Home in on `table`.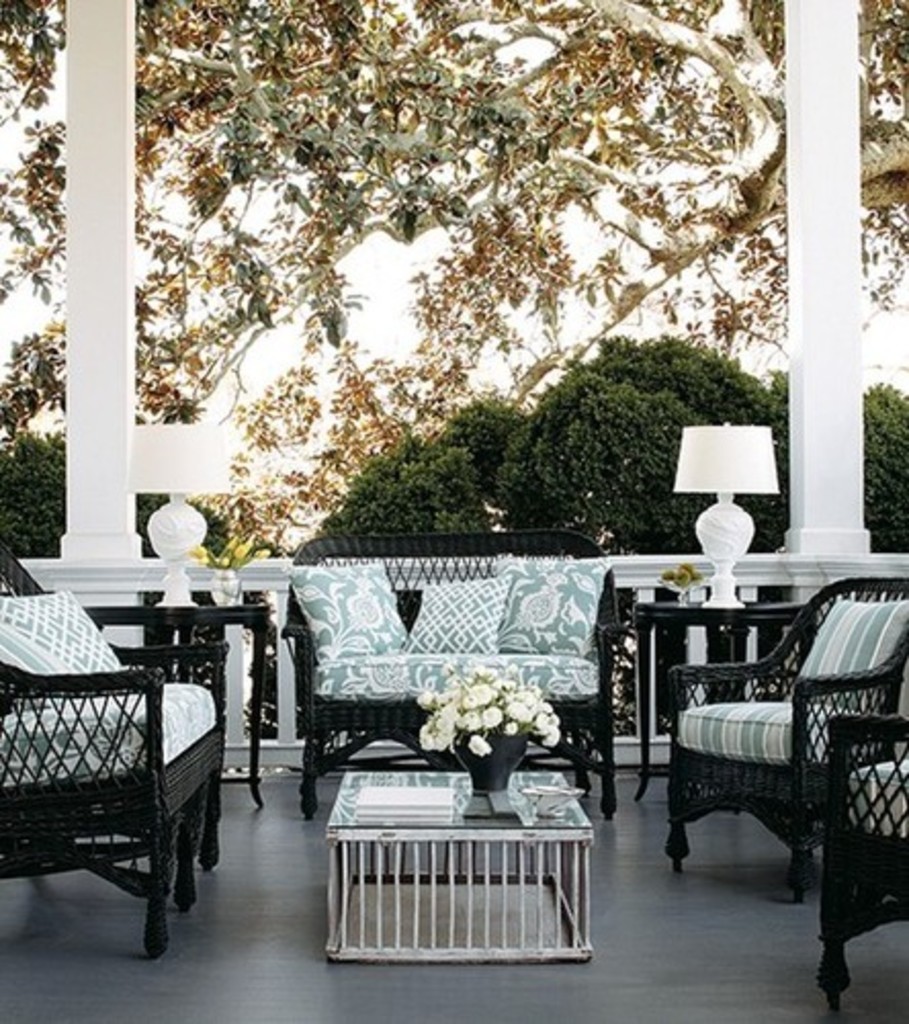
Homed in at crop(84, 602, 266, 805).
